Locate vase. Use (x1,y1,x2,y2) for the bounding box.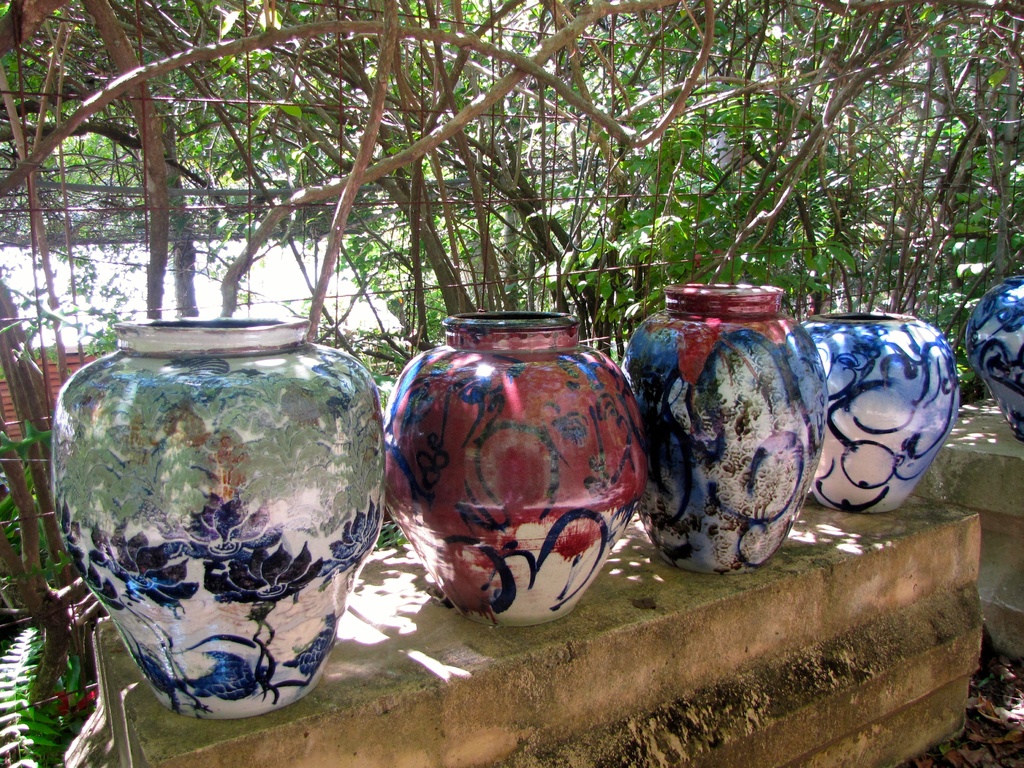
(800,309,959,518).
